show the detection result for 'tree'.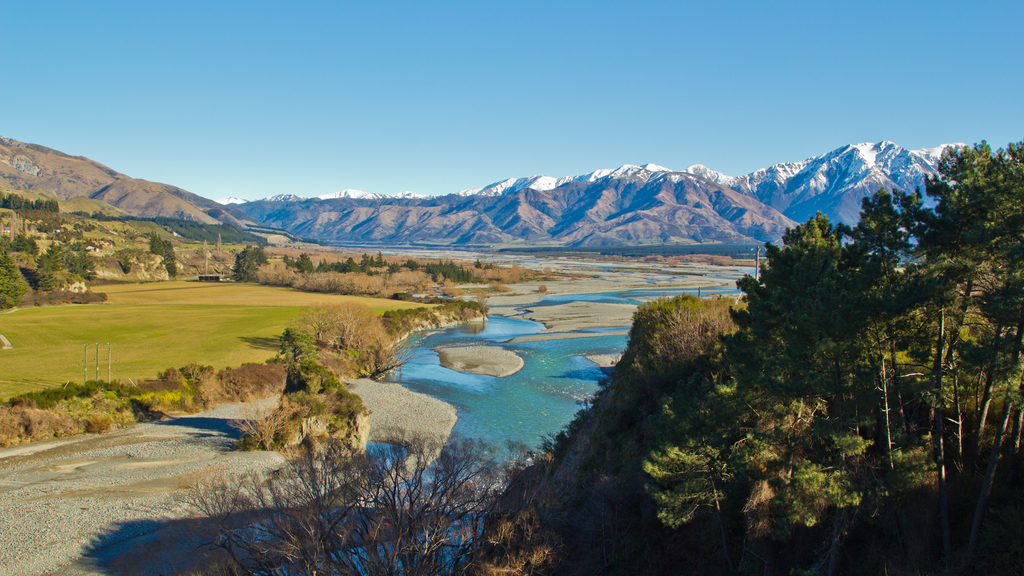
(169,424,566,575).
